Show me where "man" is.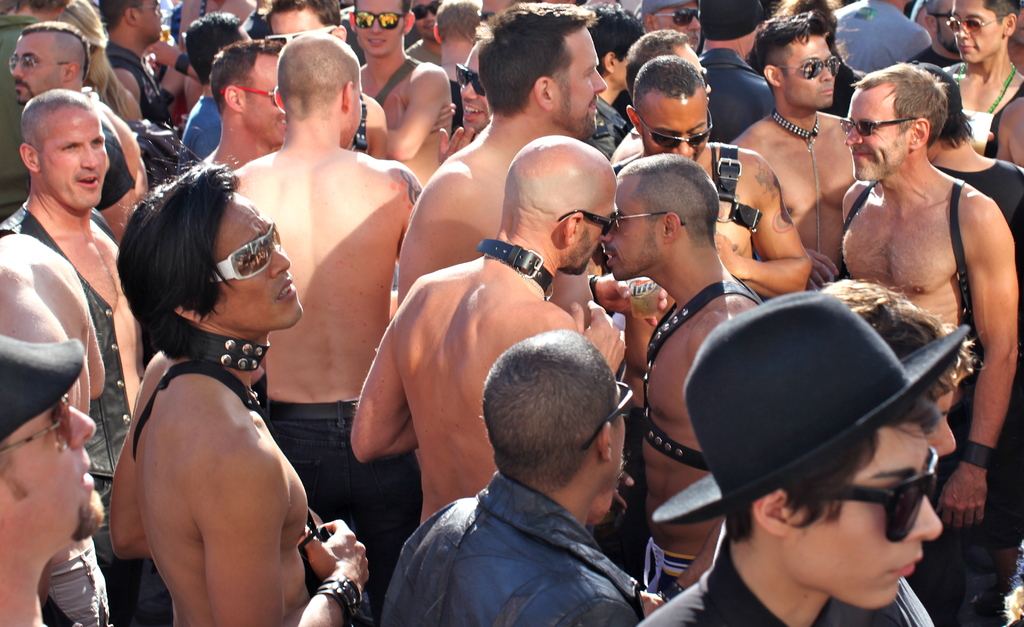
"man" is at box=[108, 143, 383, 626].
